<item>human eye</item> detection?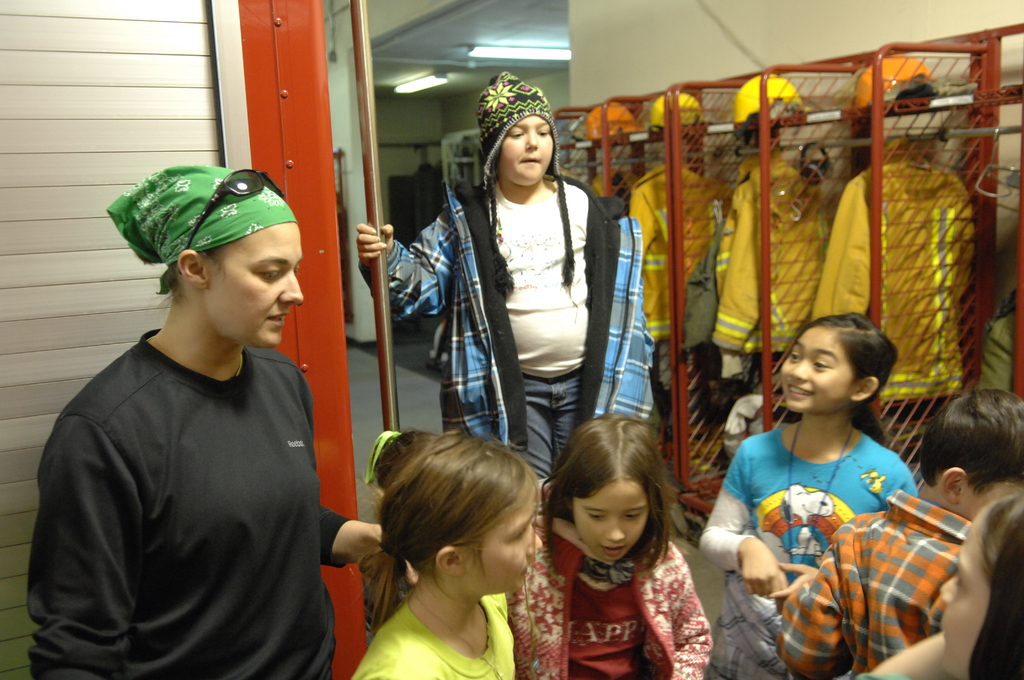
crop(811, 356, 829, 373)
